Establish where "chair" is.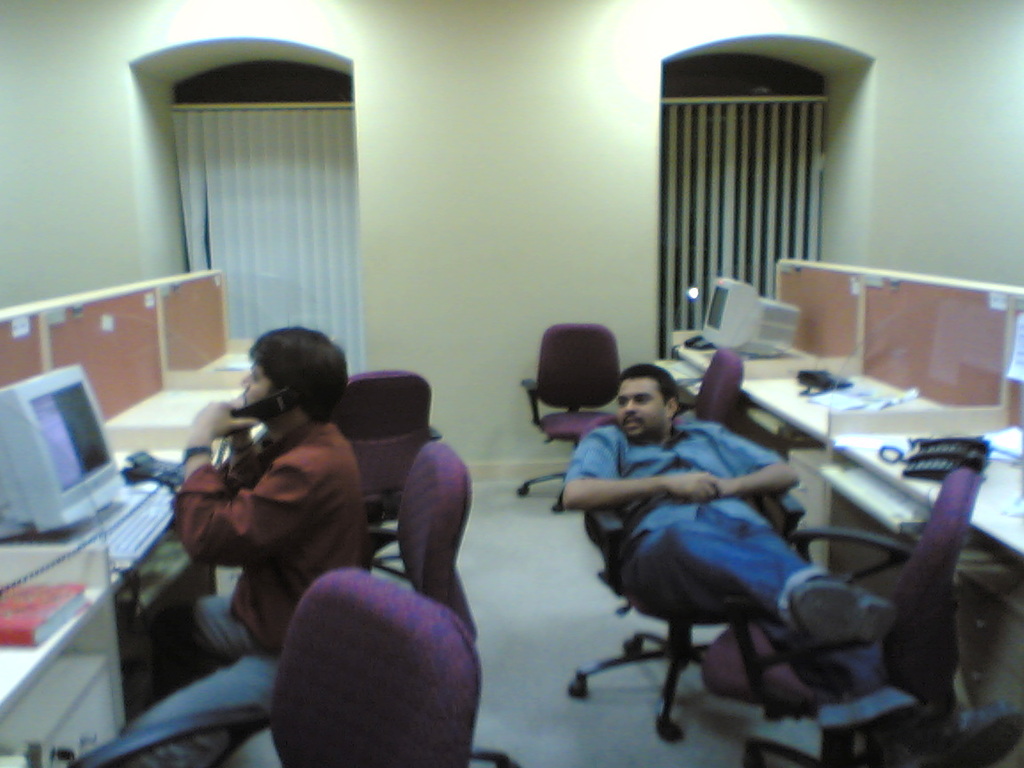
Established at 696, 466, 984, 767.
